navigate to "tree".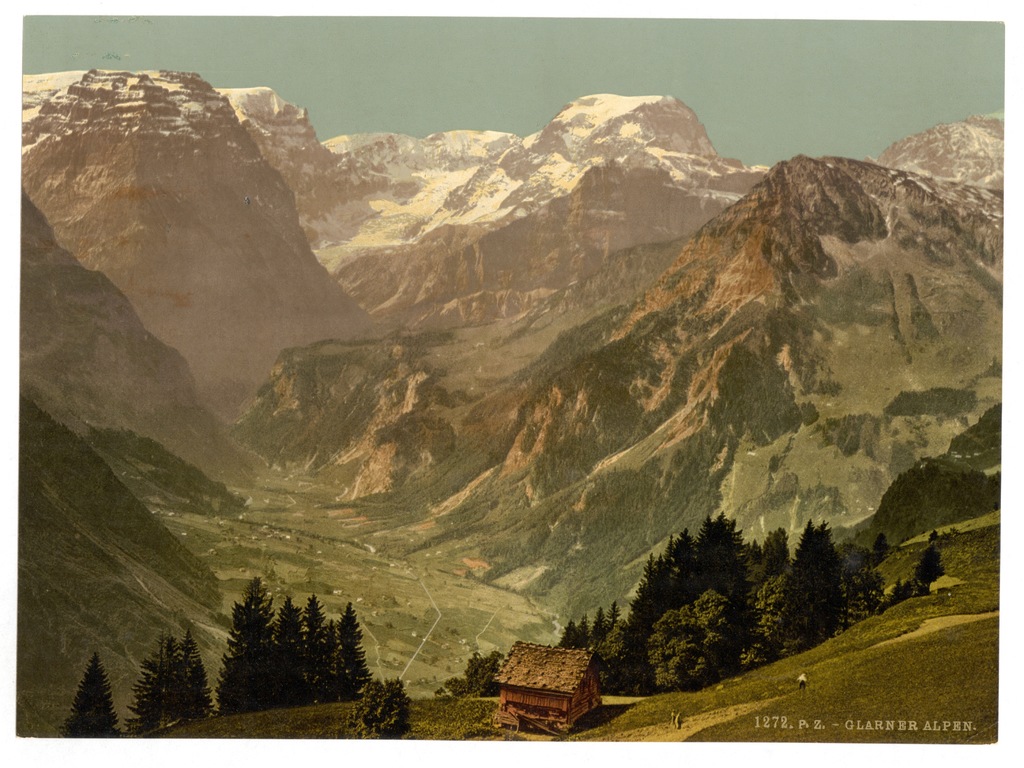
Navigation target: (x1=644, y1=586, x2=743, y2=695).
